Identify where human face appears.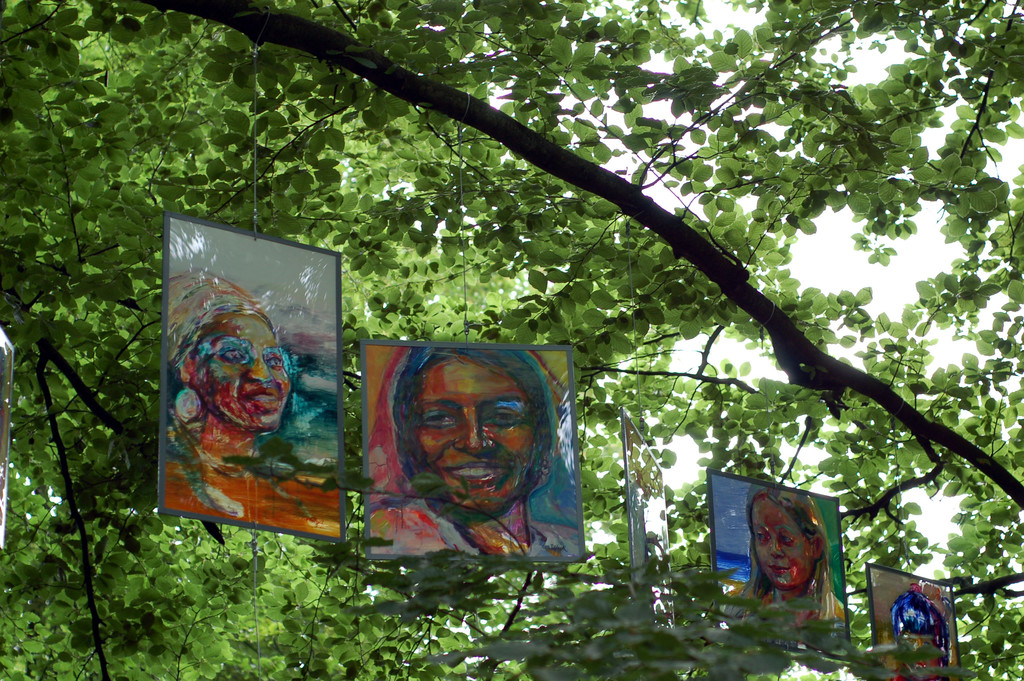
Appears at 417, 357, 535, 514.
